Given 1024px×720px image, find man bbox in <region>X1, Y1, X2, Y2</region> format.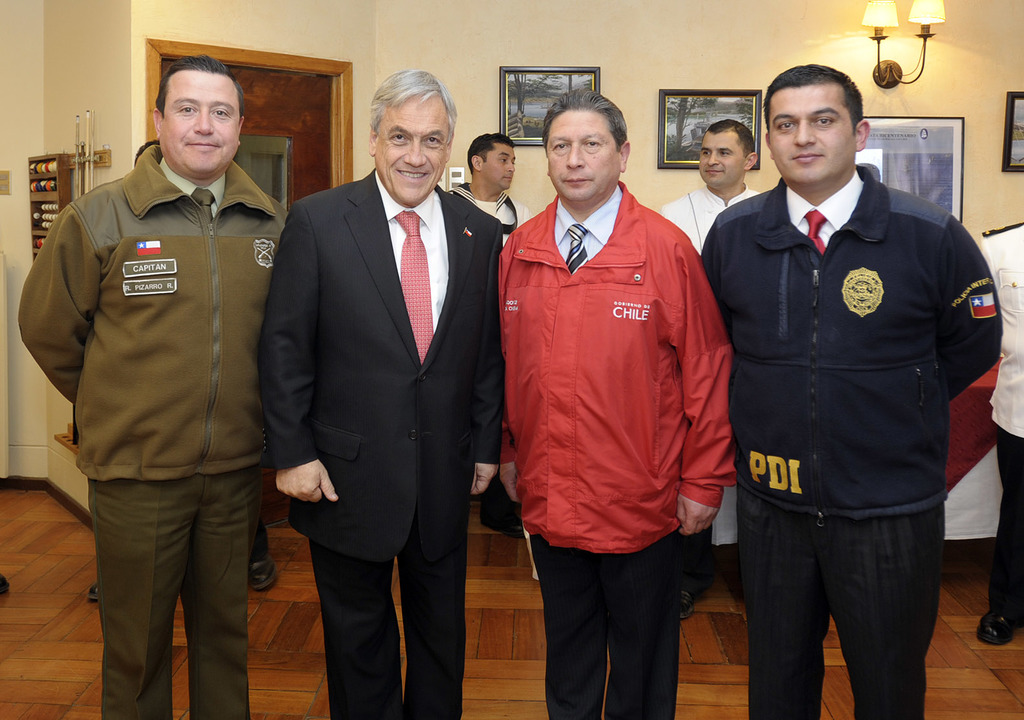
<region>656, 124, 776, 616</region>.
